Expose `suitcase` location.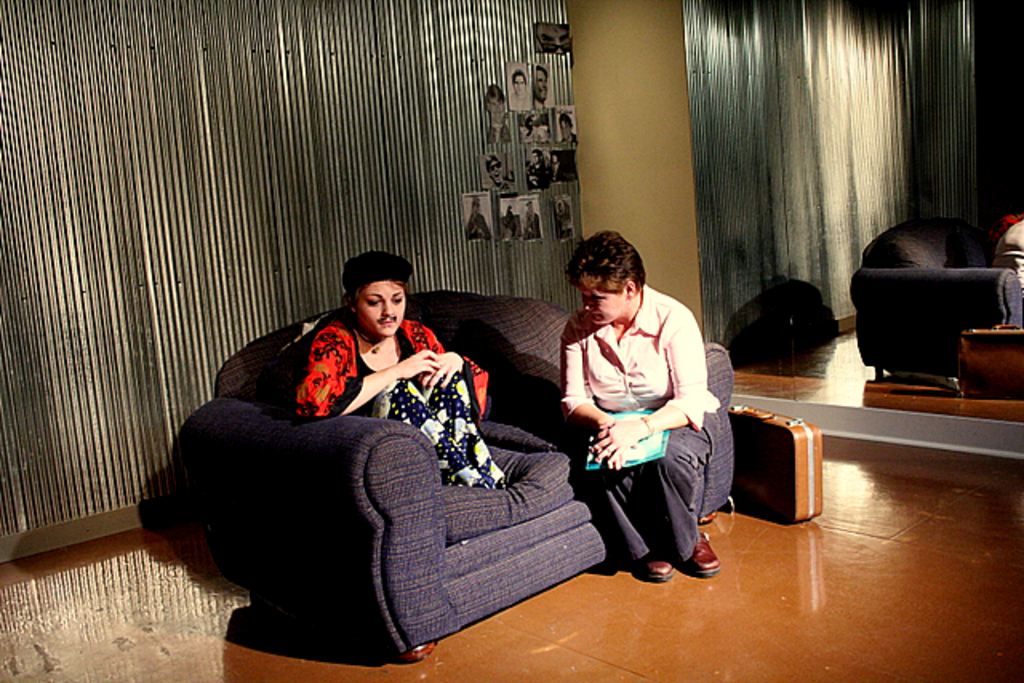
Exposed at bbox=(731, 398, 826, 523).
